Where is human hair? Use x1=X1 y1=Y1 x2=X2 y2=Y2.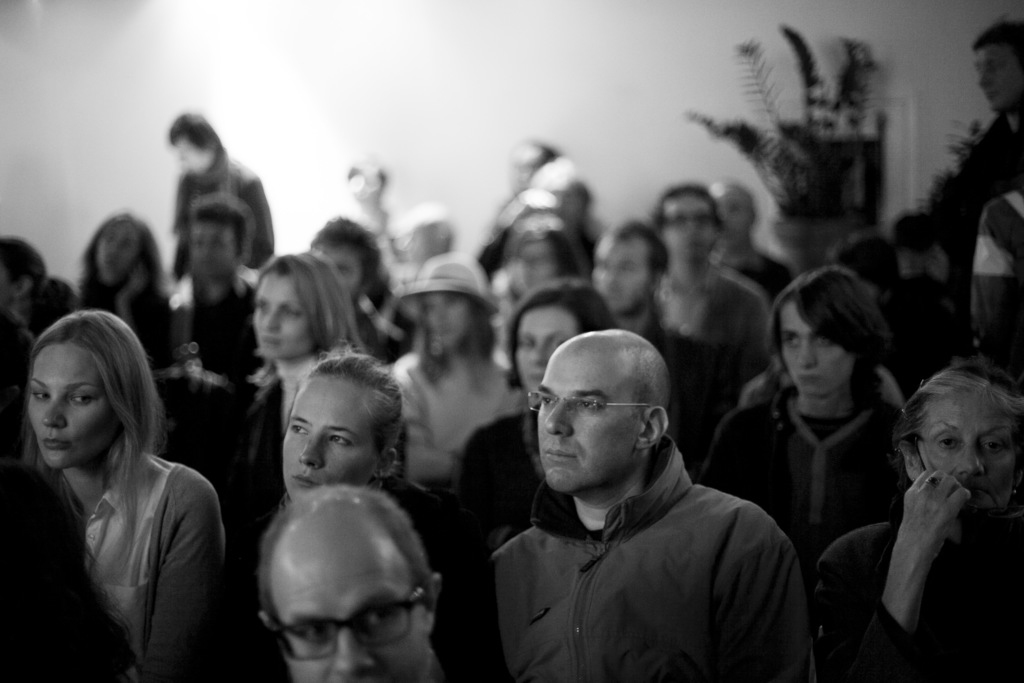
x1=169 y1=110 x2=223 y2=152.
